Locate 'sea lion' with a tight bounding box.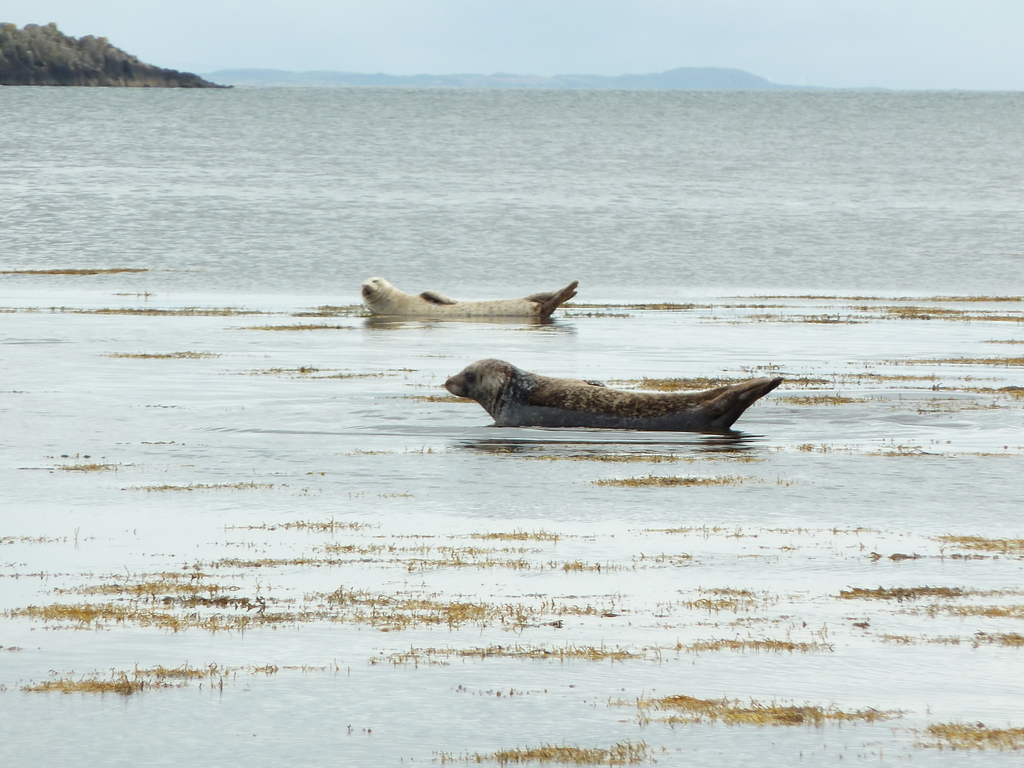
<box>444,360,779,428</box>.
